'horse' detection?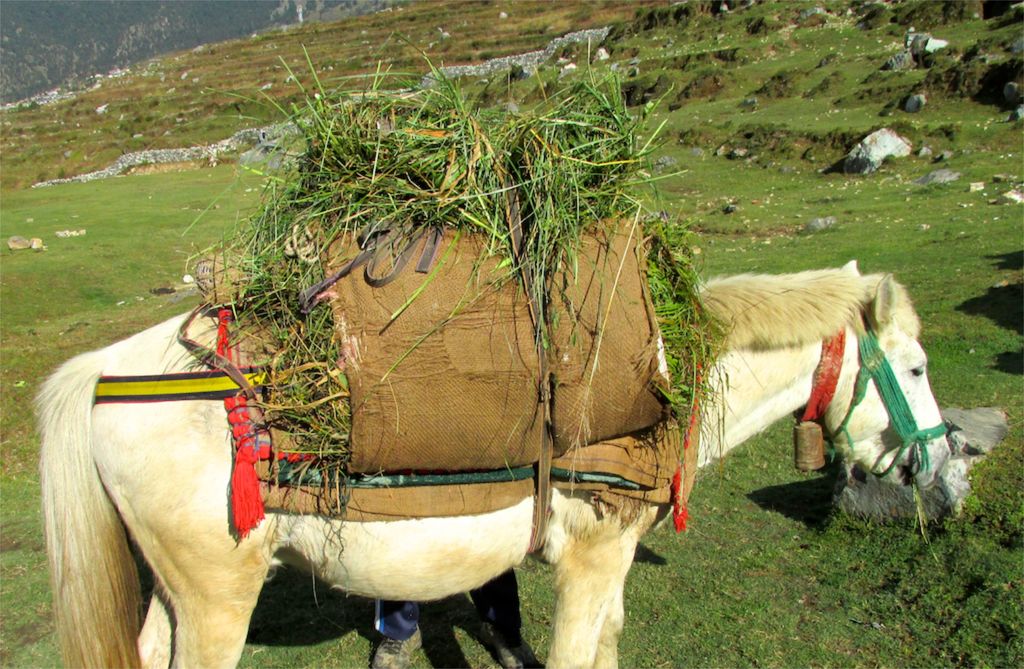
locate(29, 260, 955, 668)
